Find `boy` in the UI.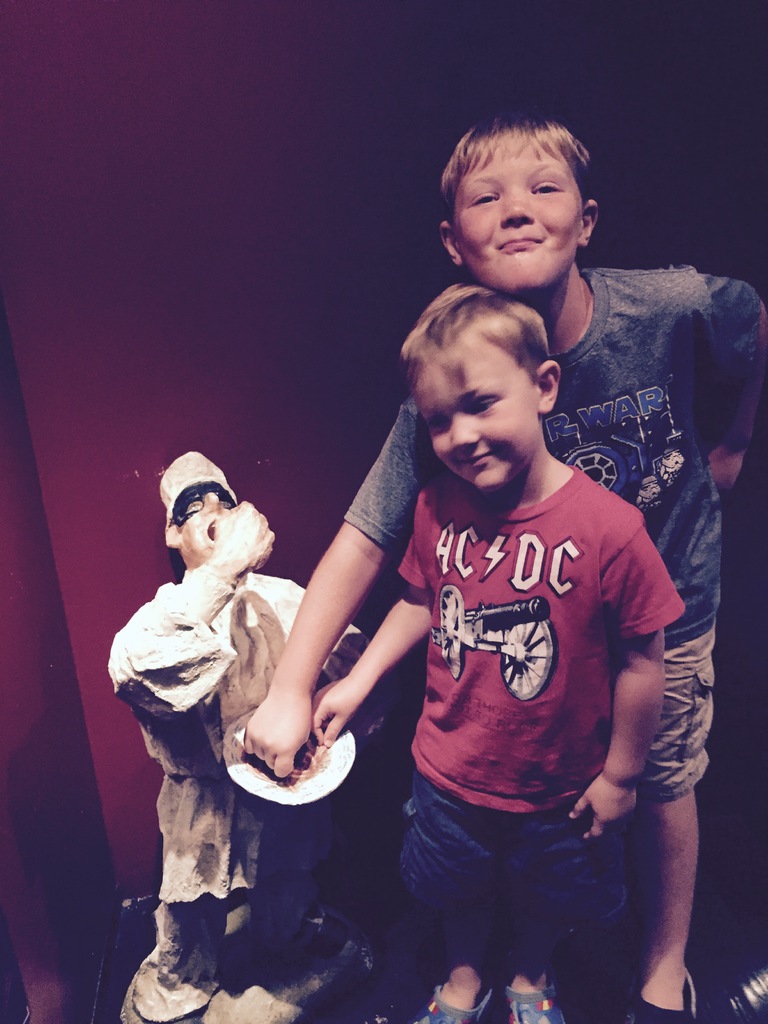
UI element at [312,284,676,1023].
